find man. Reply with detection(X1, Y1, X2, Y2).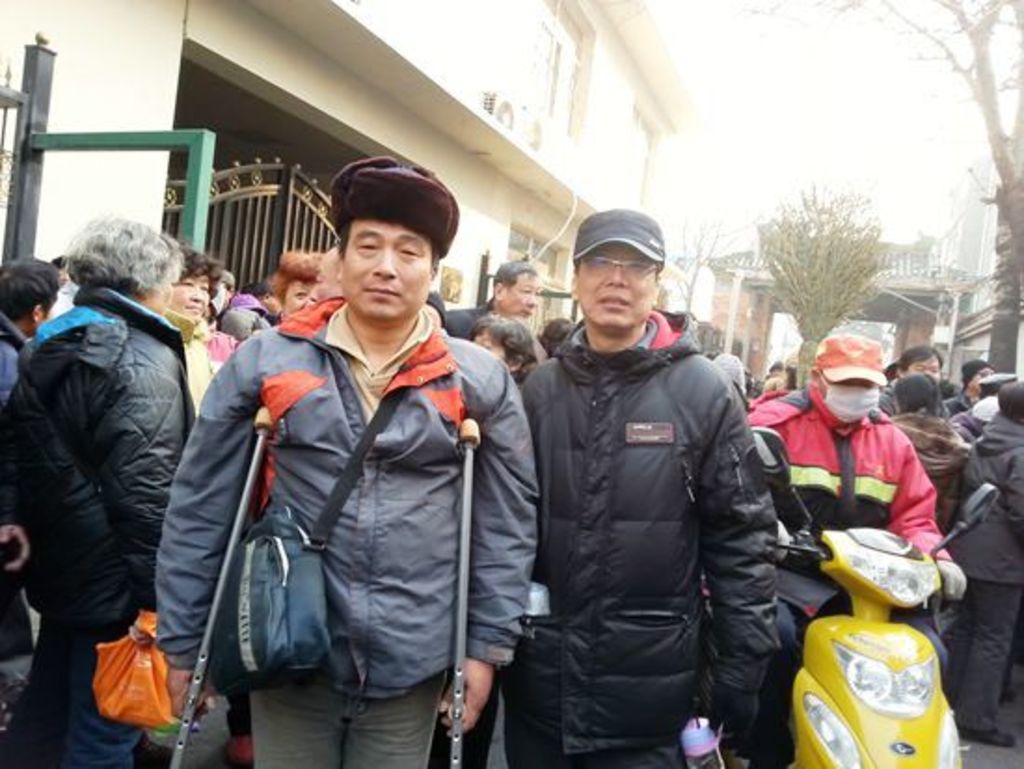
detection(454, 266, 536, 337).
